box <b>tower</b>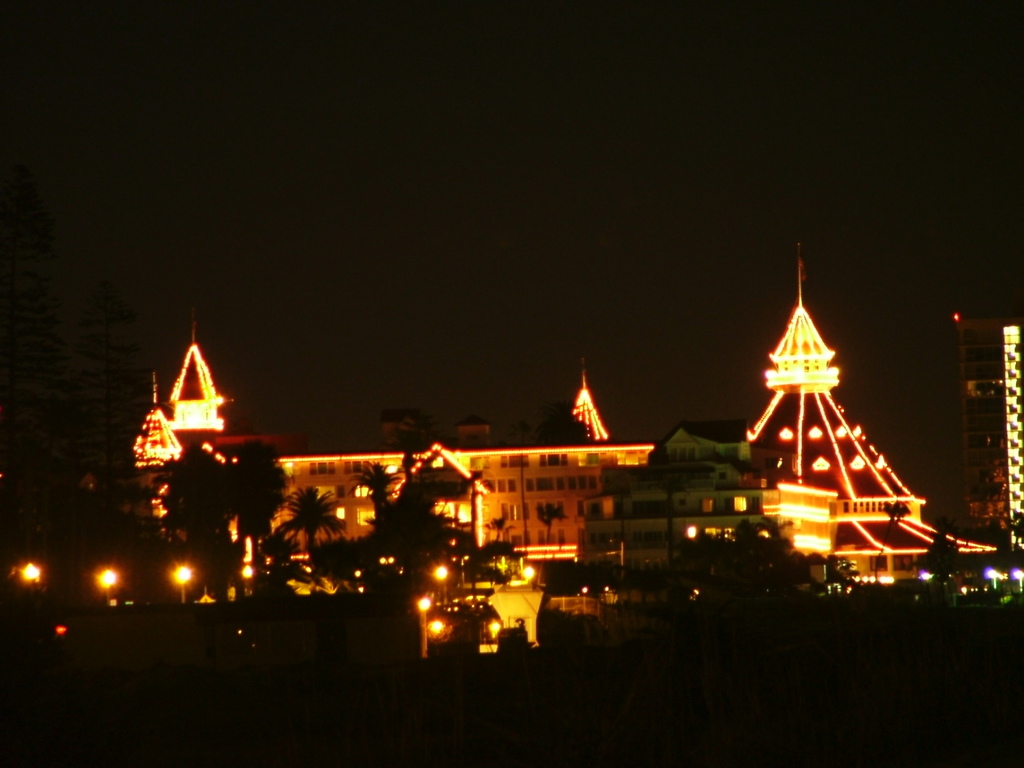
957, 311, 1023, 530
